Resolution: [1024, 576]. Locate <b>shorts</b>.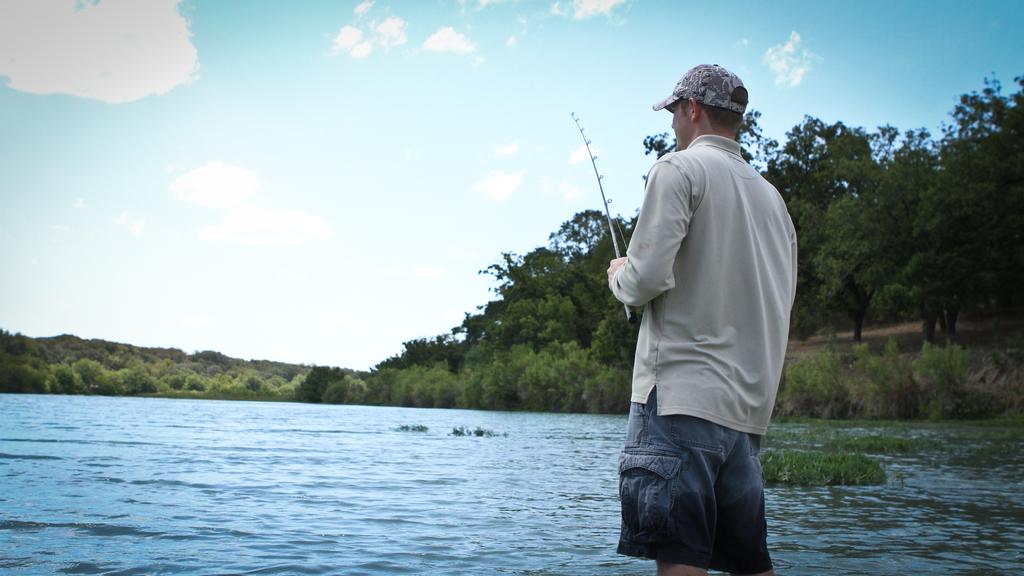
box=[625, 406, 787, 556].
